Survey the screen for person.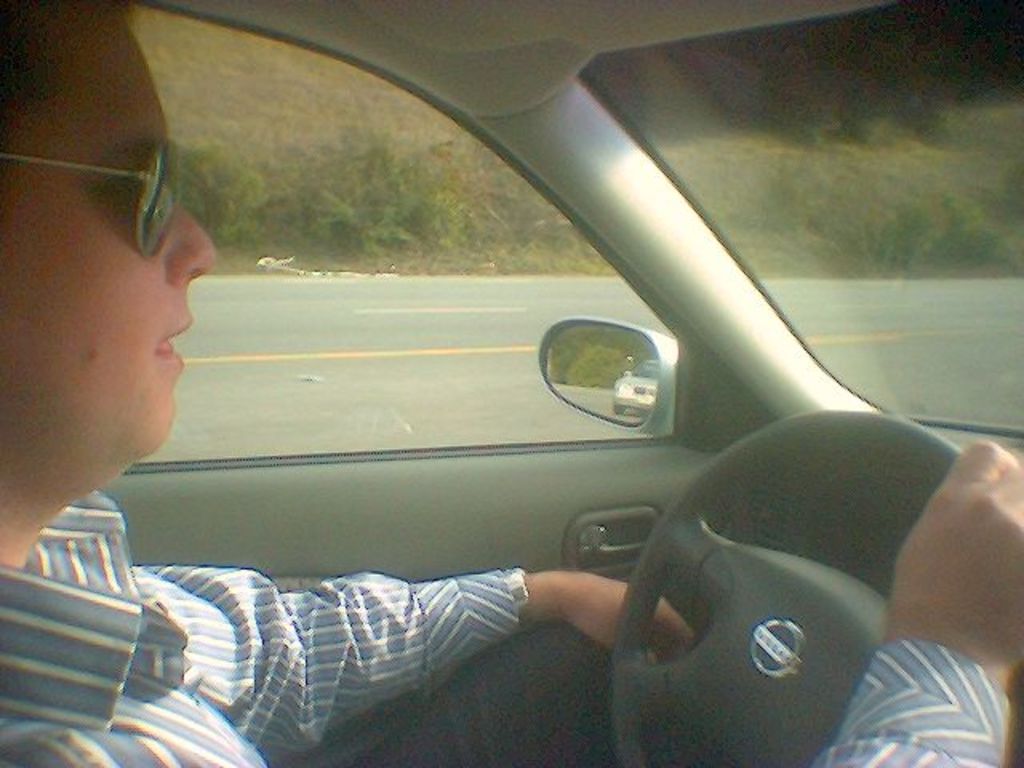
Survey found: BBox(0, 0, 1022, 766).
